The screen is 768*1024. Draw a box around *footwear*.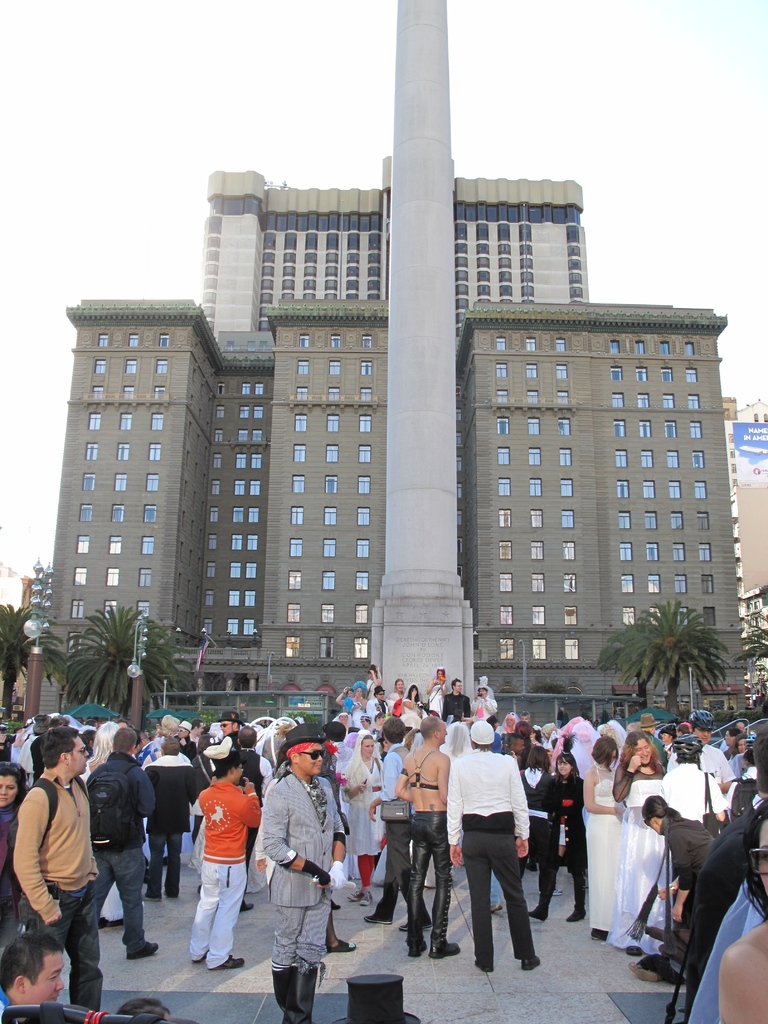
crop(525, 906, 550, 925).
